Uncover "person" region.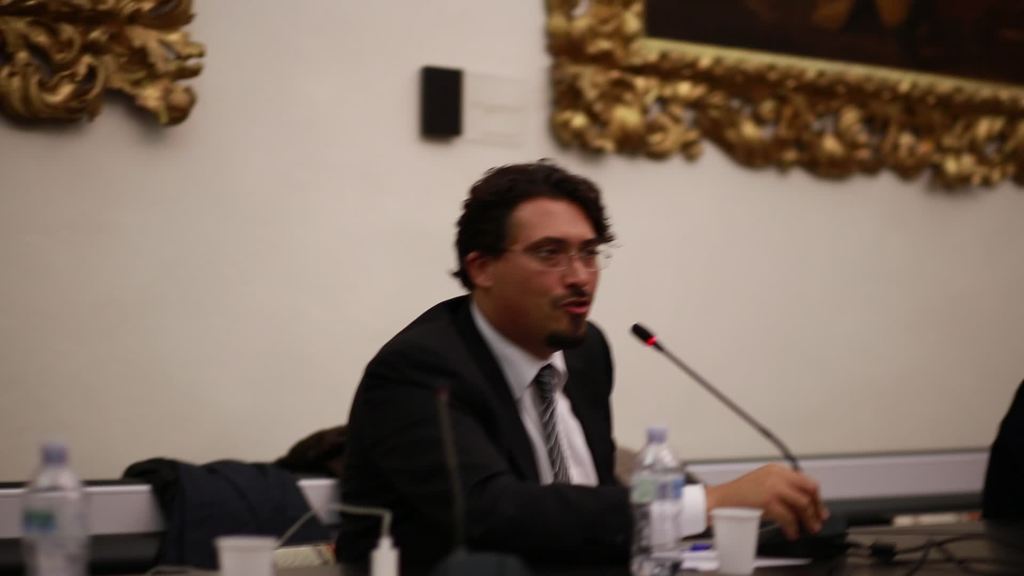
Uncovered: <bbox>333, 152, 829, 575</bbox>.
